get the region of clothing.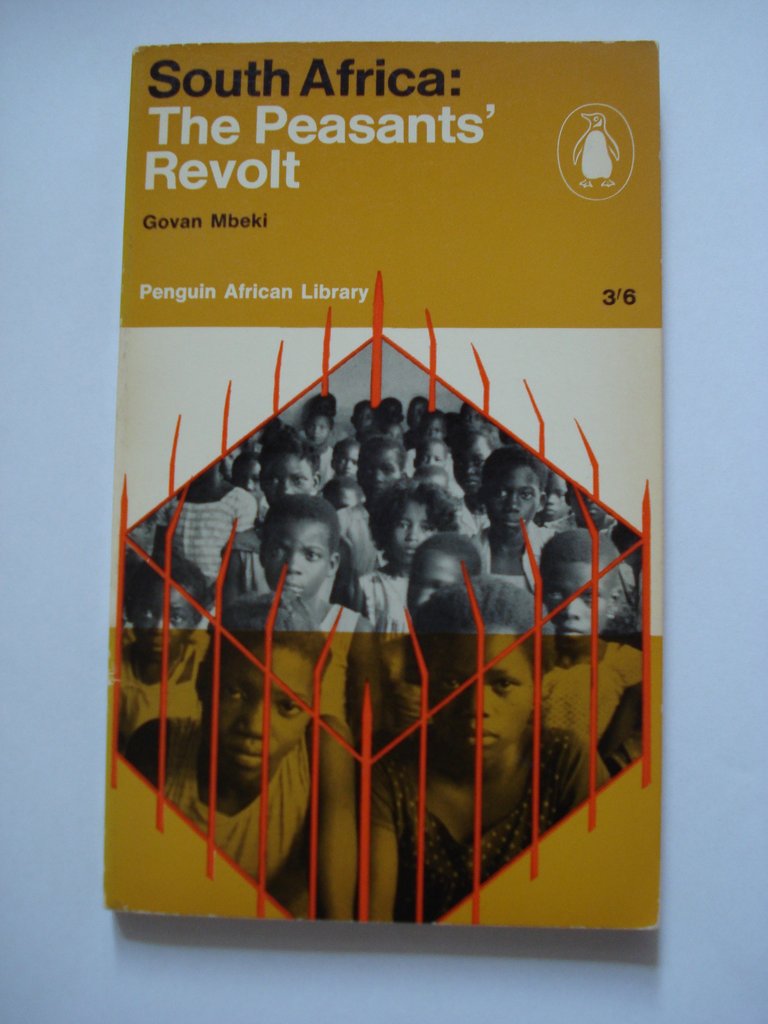
box(472, 516, 563, 593).
